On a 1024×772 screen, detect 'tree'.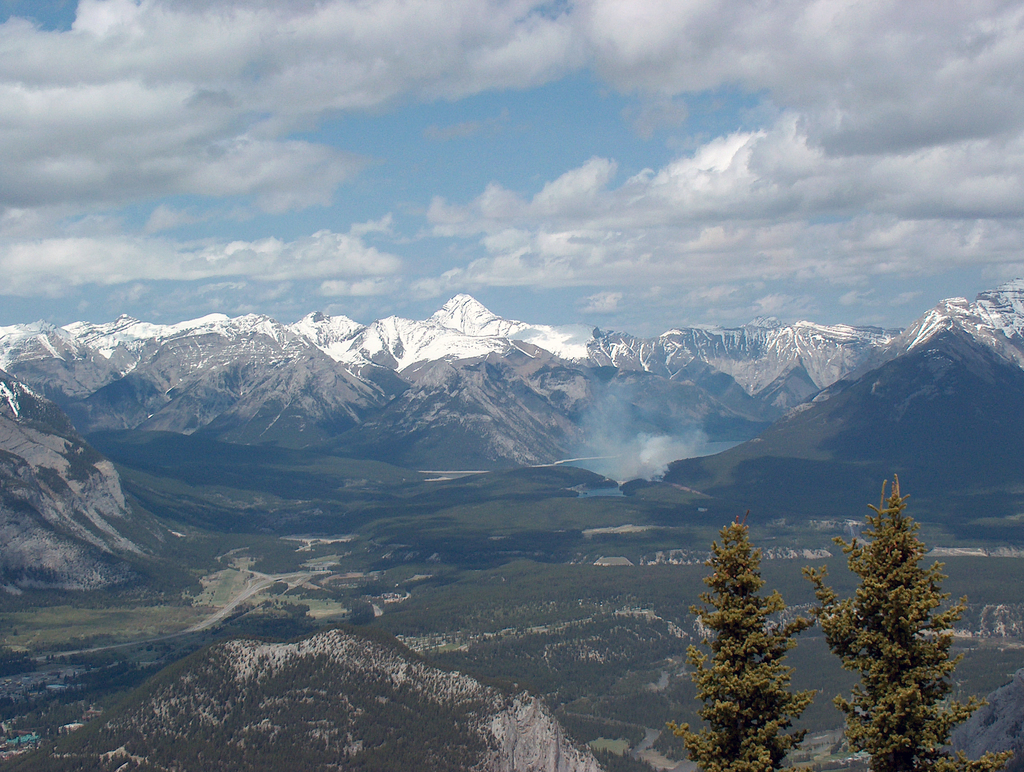
Rect(820, 452, 957, 742).
